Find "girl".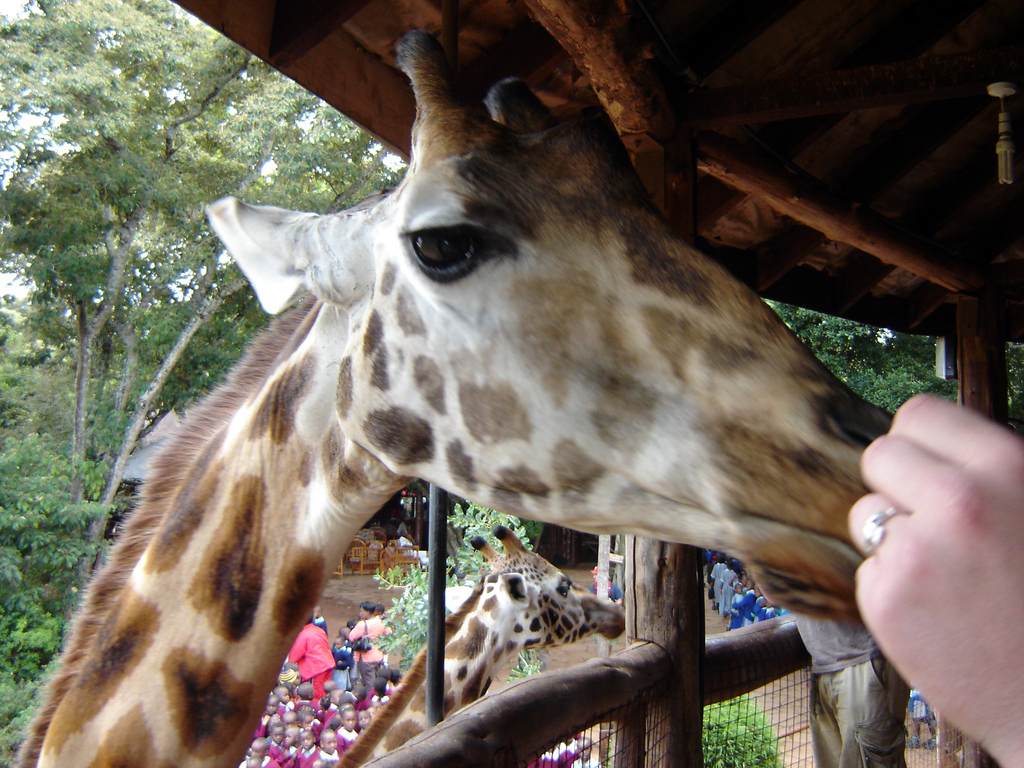
<bbox>318, 726, 338, 758</bbox>.
